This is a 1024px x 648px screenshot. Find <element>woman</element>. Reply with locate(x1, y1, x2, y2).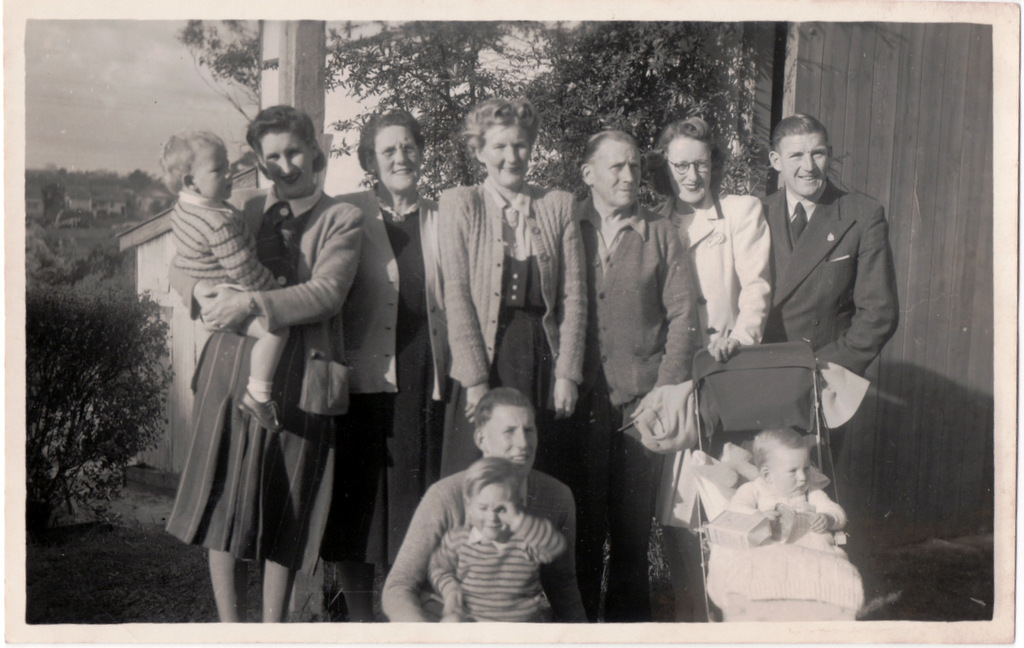
locate(434, 90, 586, 496).
